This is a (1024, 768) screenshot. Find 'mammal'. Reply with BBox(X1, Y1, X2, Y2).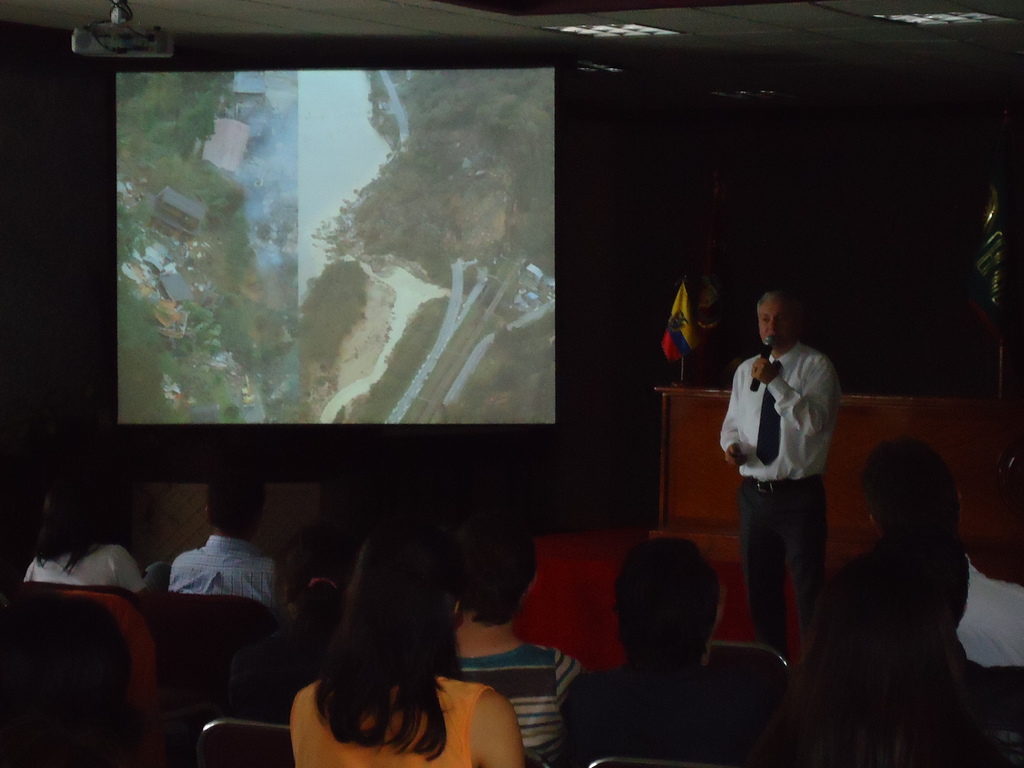
BBox(717, 282, 847, 658).
